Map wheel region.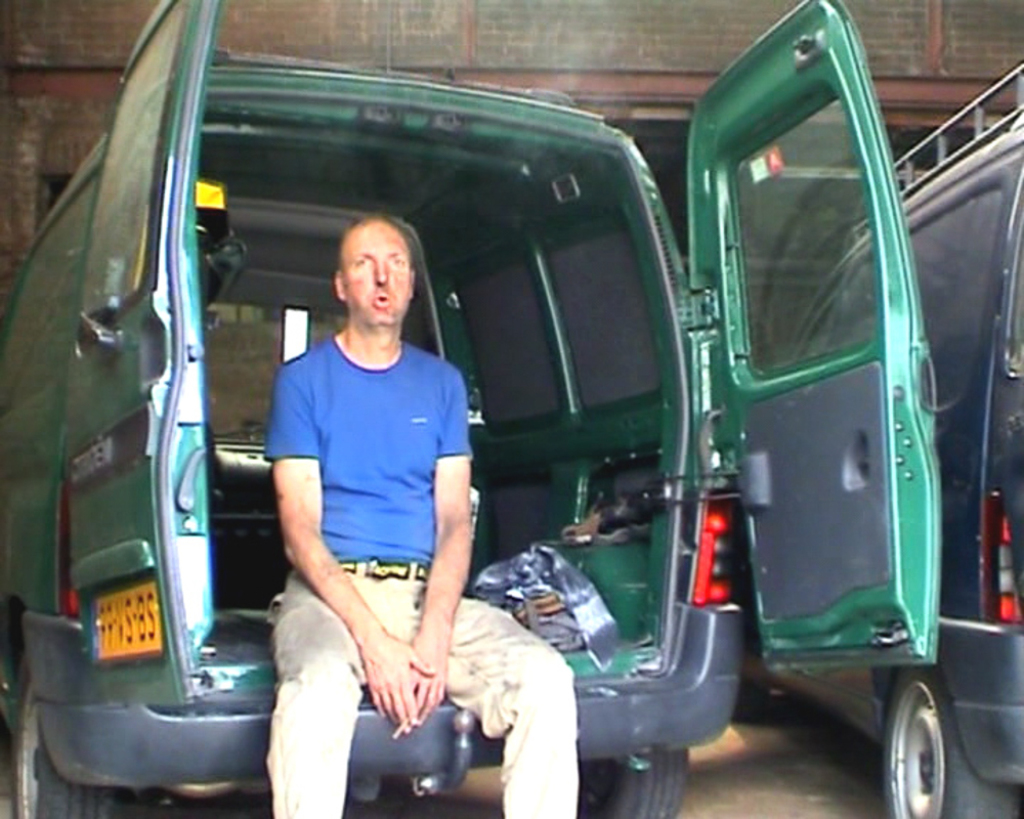
Mapped to <bbox>578, 740, 681, 818</bbox>.
